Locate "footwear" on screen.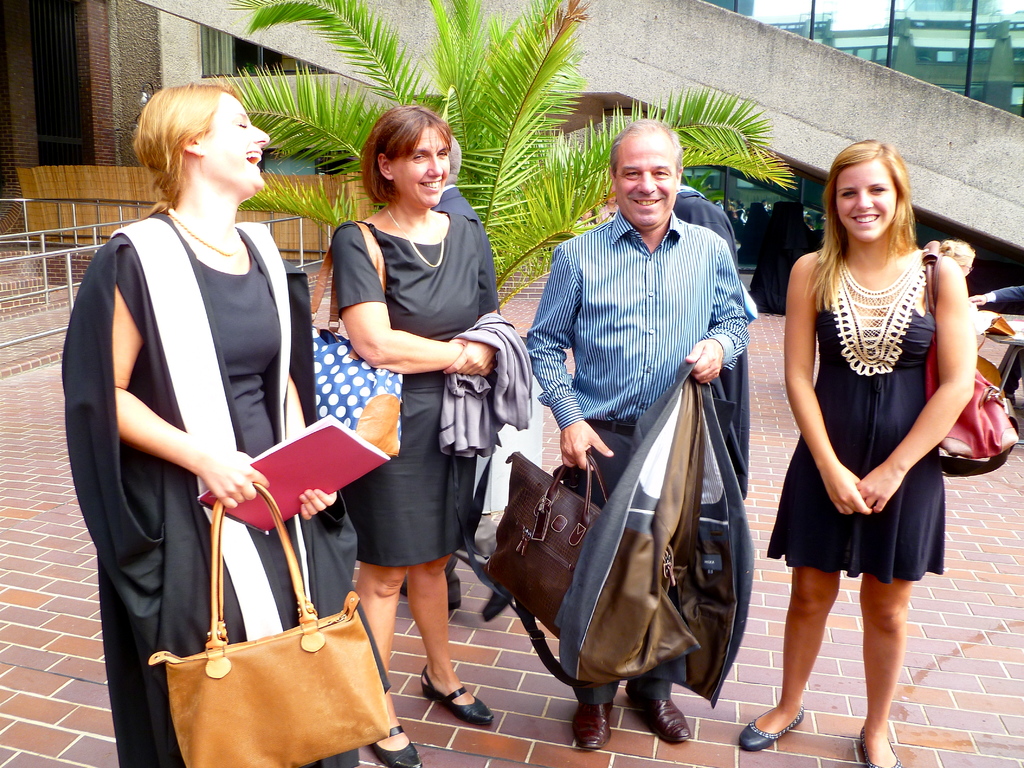
On screen at {"x1": 861, "y1": 738, "x2": 904, "y2": 767}.
